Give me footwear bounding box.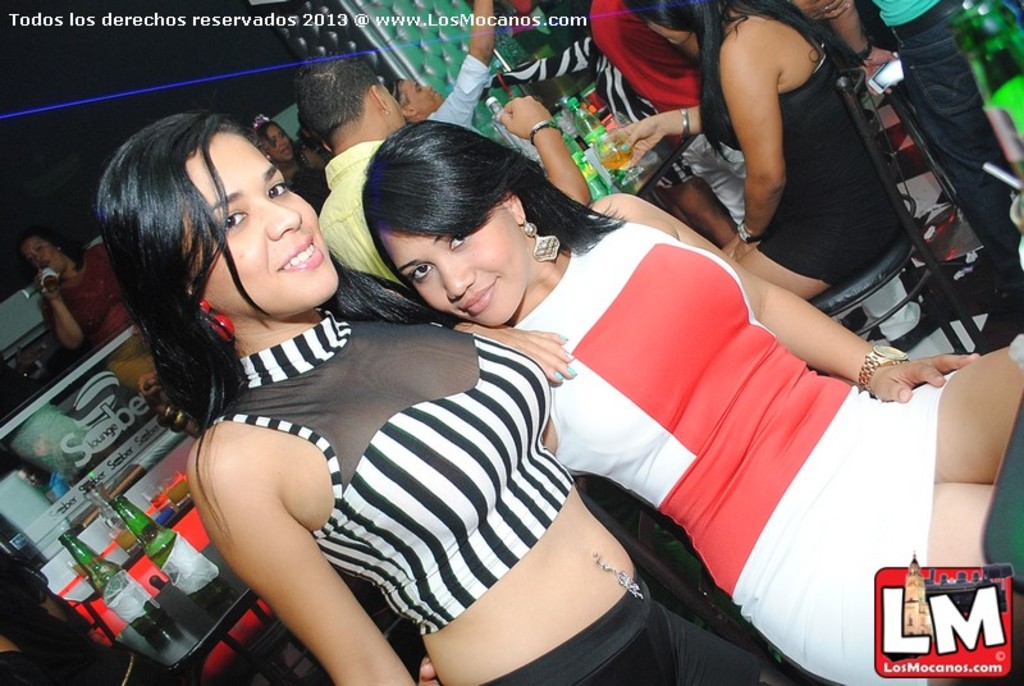
locate(975, 269, 1019, 303).
